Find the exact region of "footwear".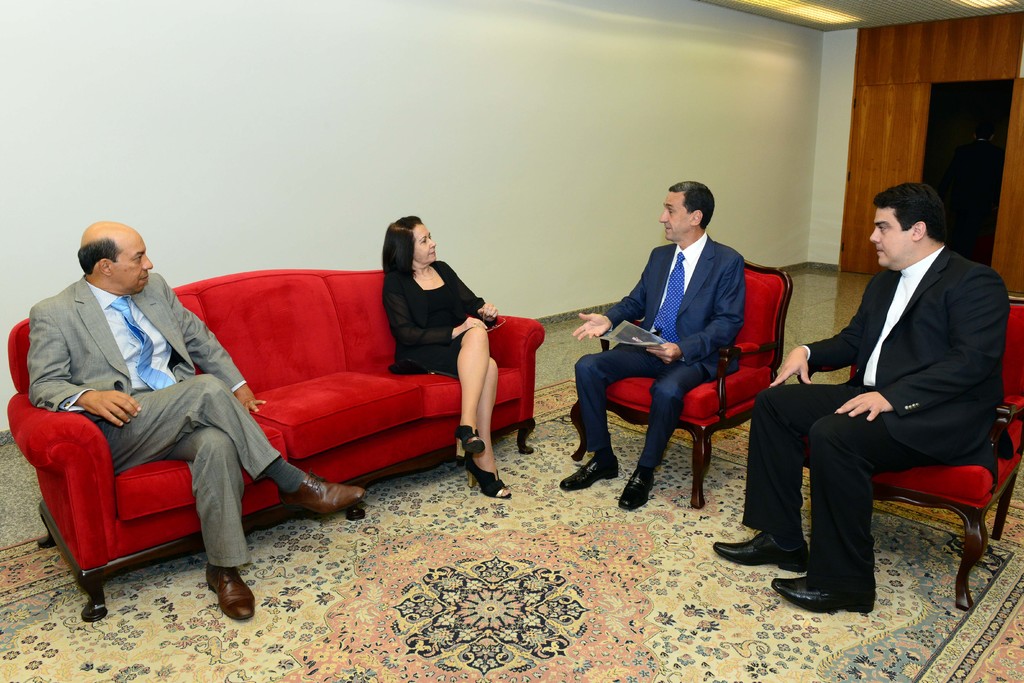
Exact region: rect(277, 469, 362, 520).
